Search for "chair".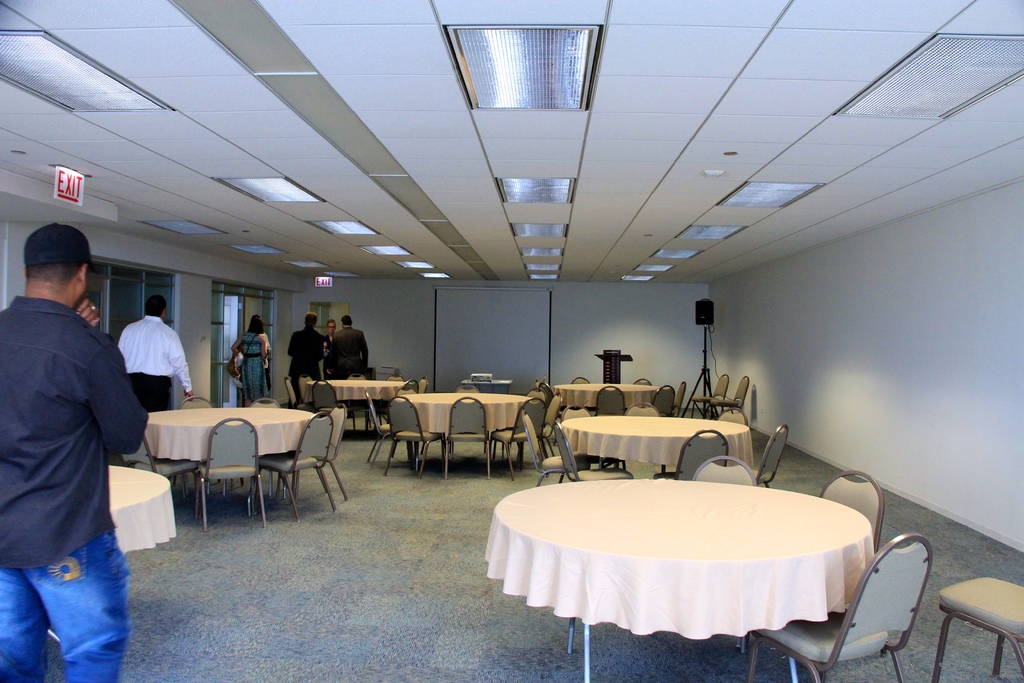
Found at l=287, t=376, r=314, b=412.
